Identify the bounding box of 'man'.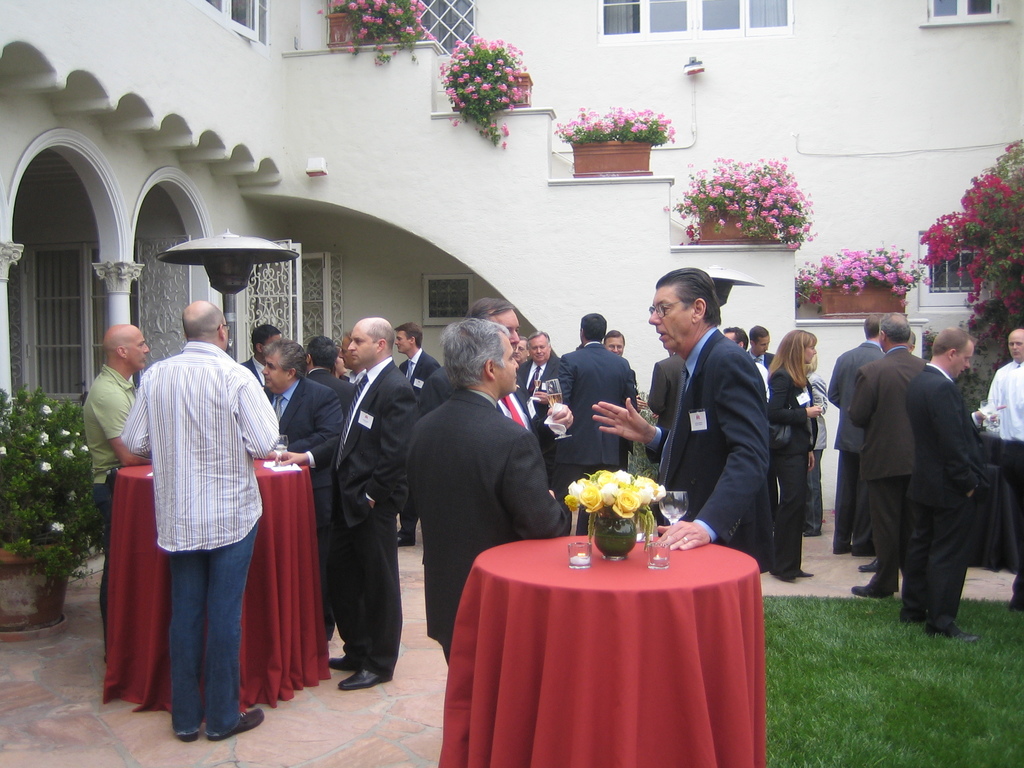
locate(830, 313, 887, 552).
